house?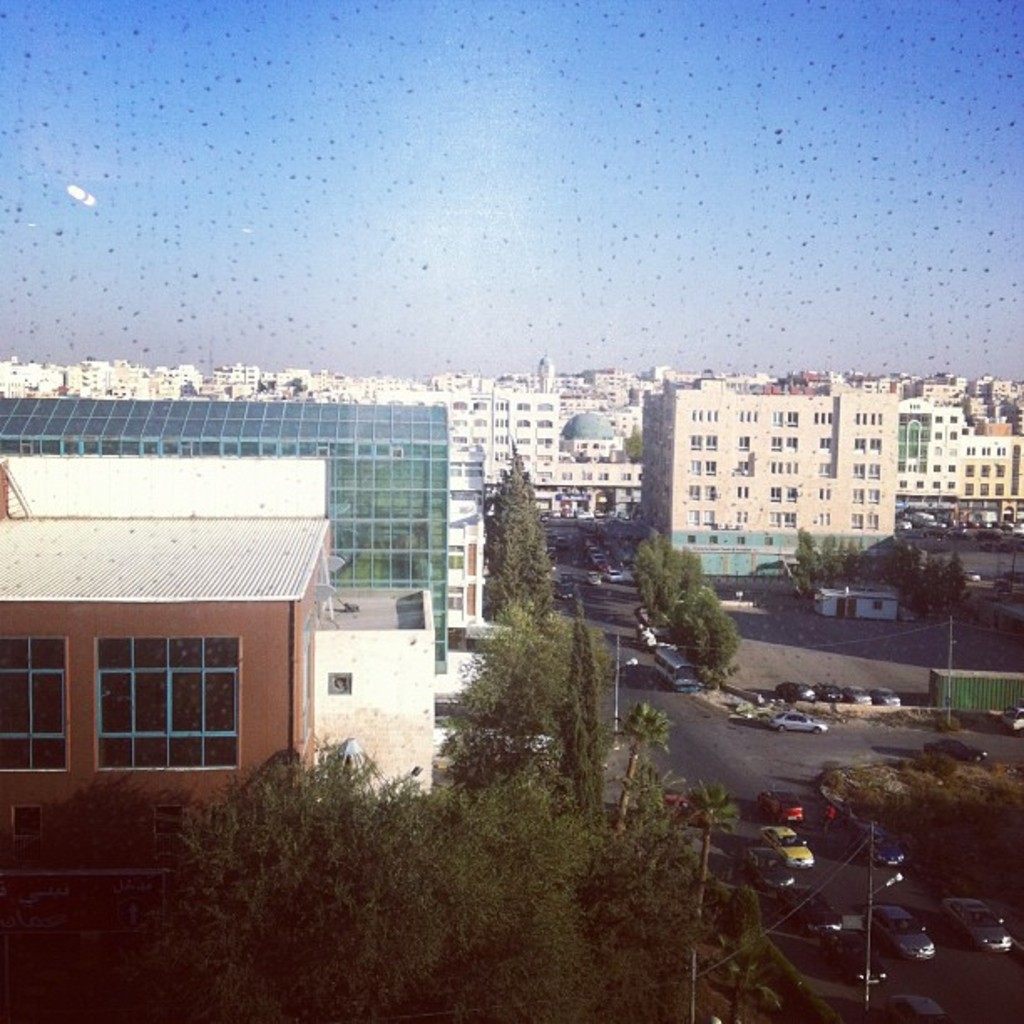
detection(132, 366, 159, 400)
